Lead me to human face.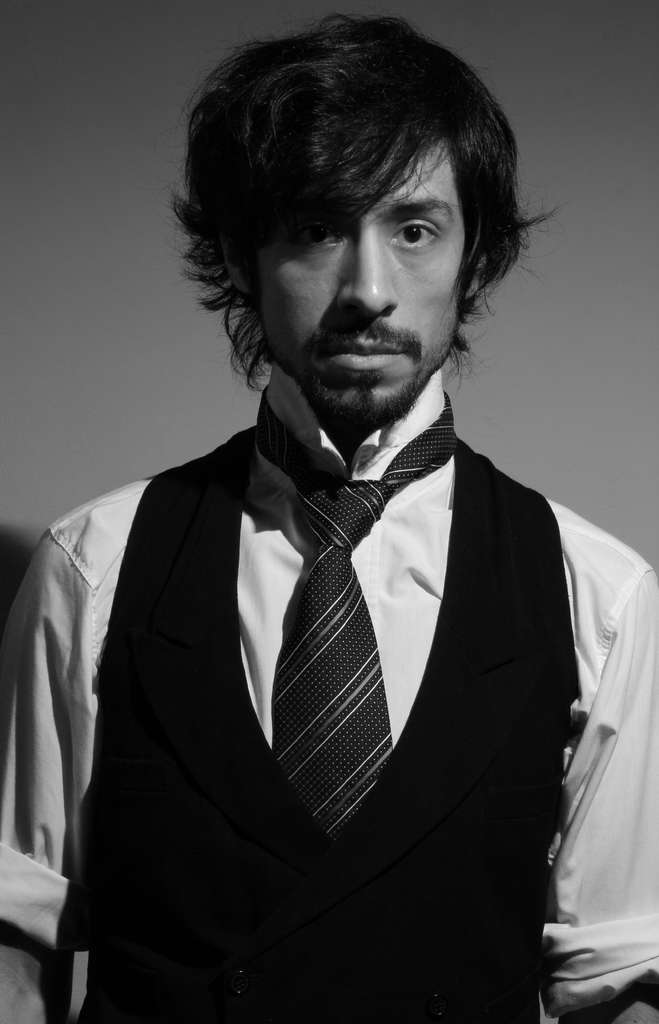
Lead to <region>257, 147, 466, 424</region>.
